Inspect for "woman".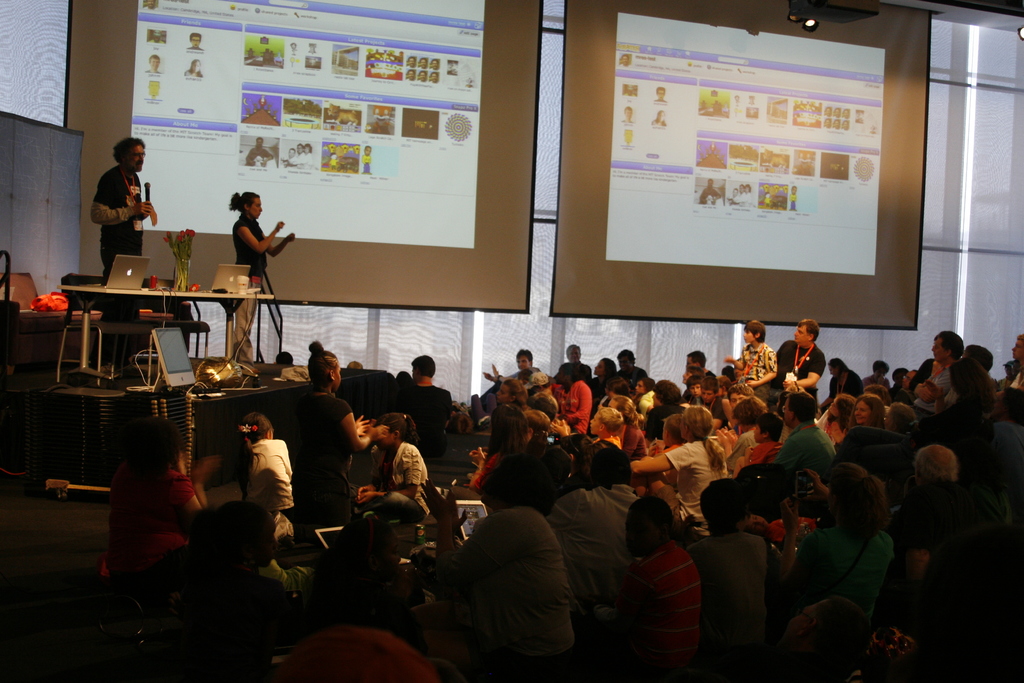
Inspection: bbox=(488, 378, 538, 418).
